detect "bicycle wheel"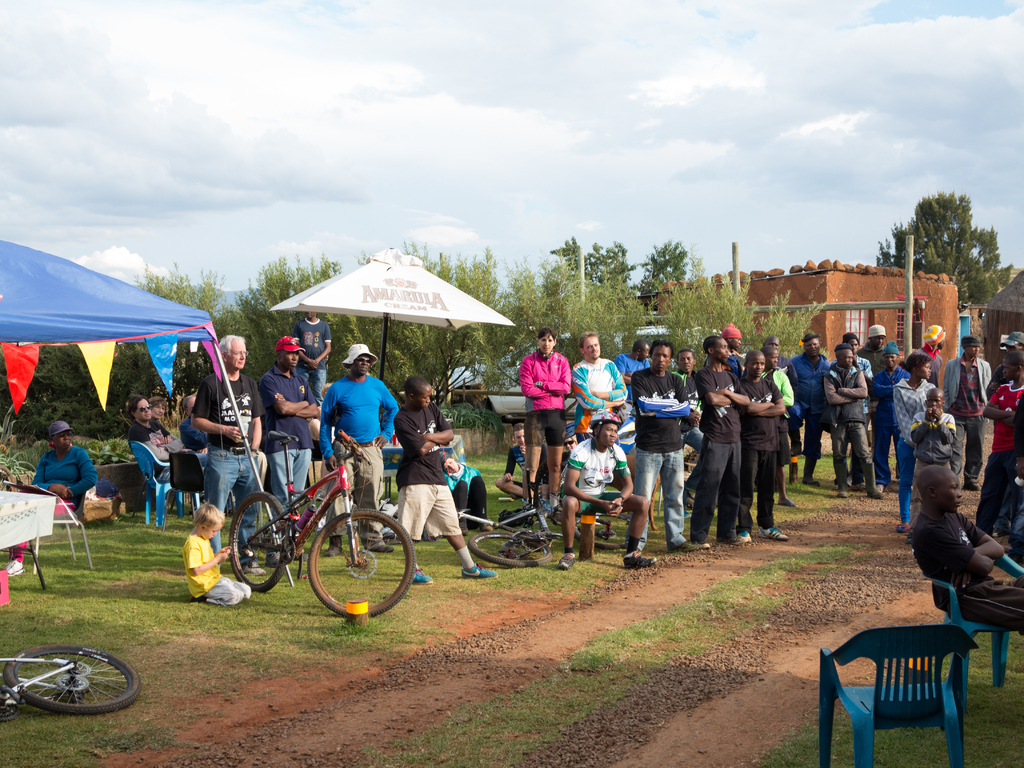
[x1=307, y1=506, x2=415, y2=620]
